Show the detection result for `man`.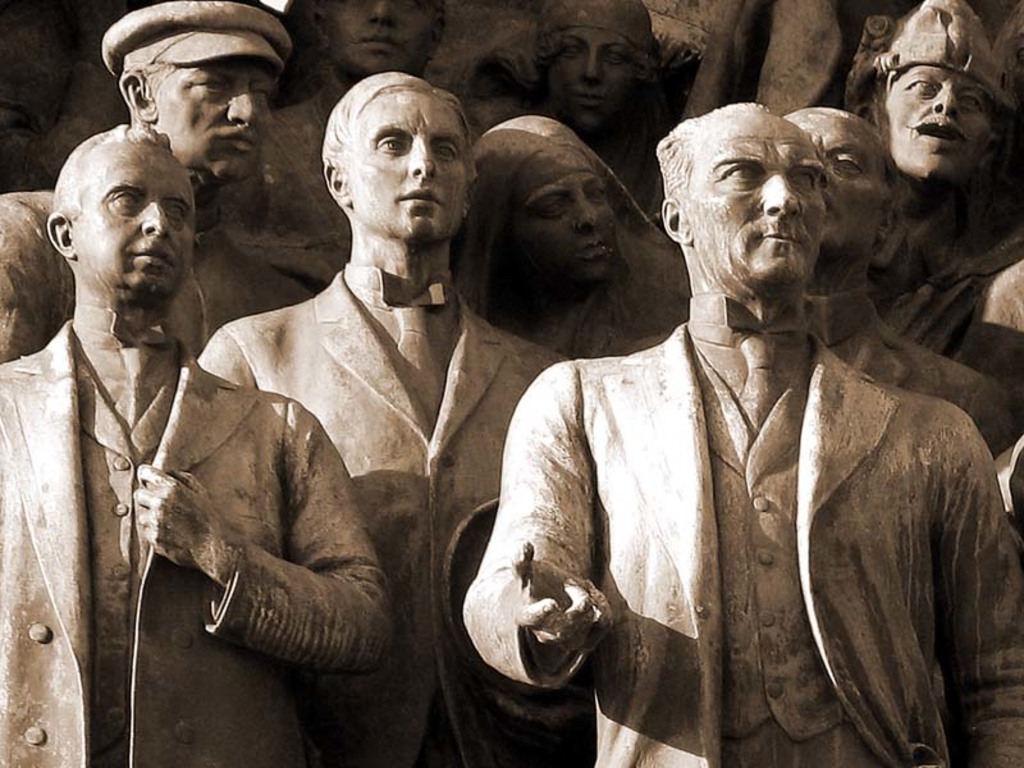
(0, 0, 332, 361).
